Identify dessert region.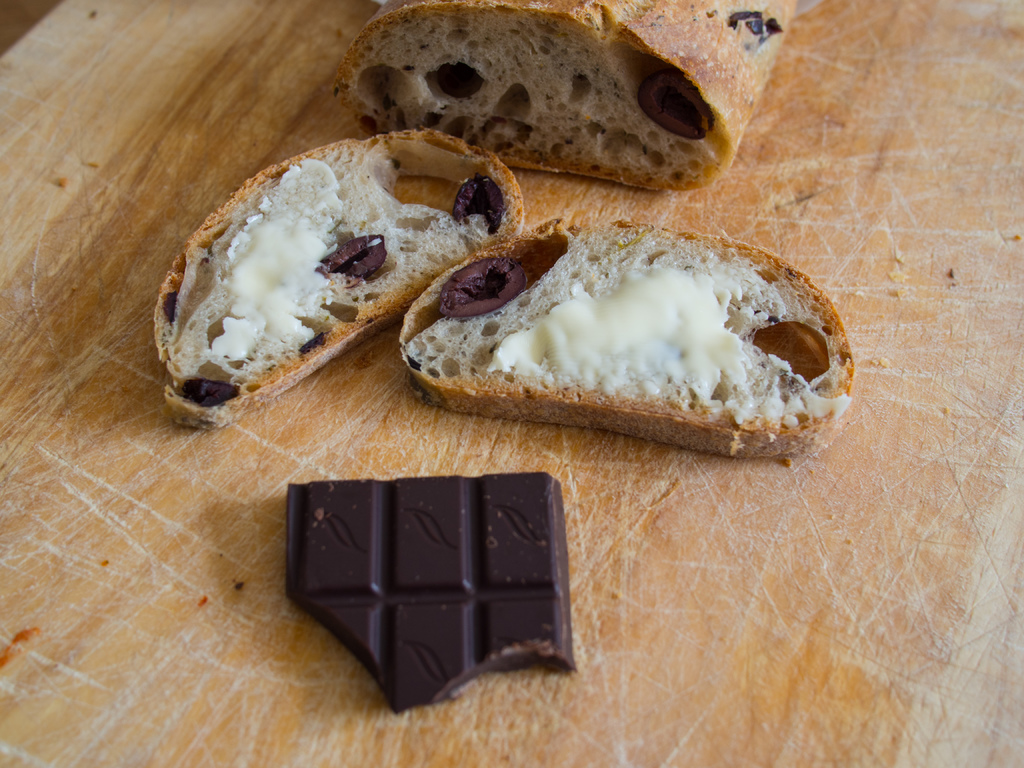
Region: (283,472,582,710).
